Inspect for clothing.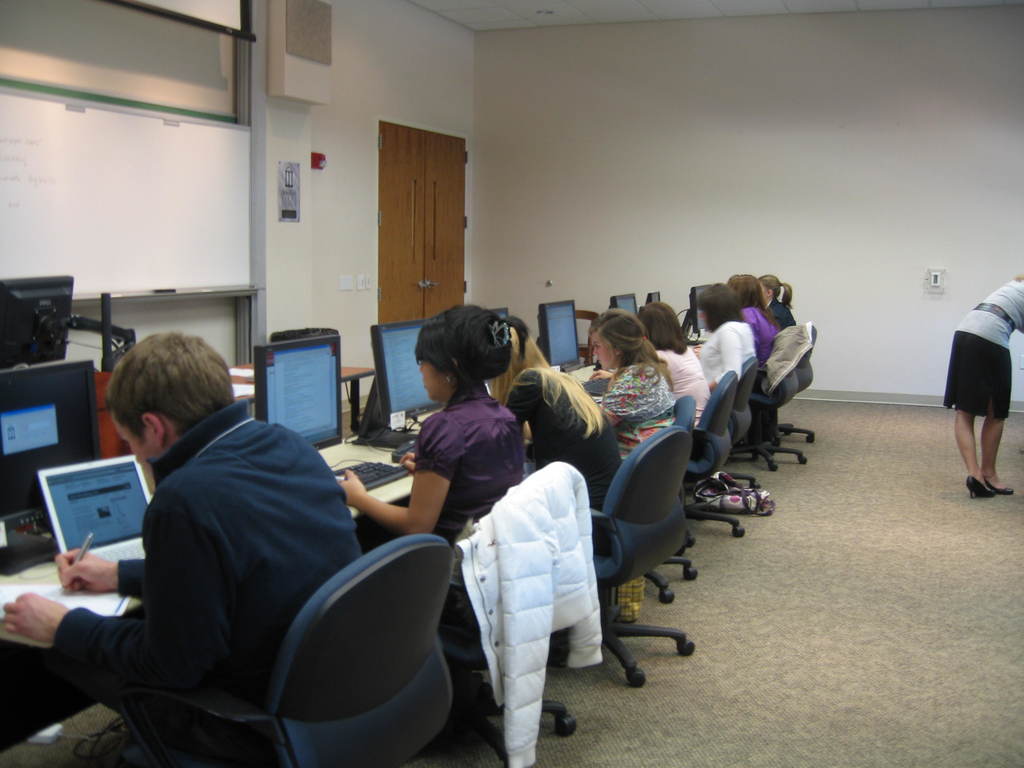
Inspection: {"left": 738, "top": 304, "right": 778, "bottom": 357}.
